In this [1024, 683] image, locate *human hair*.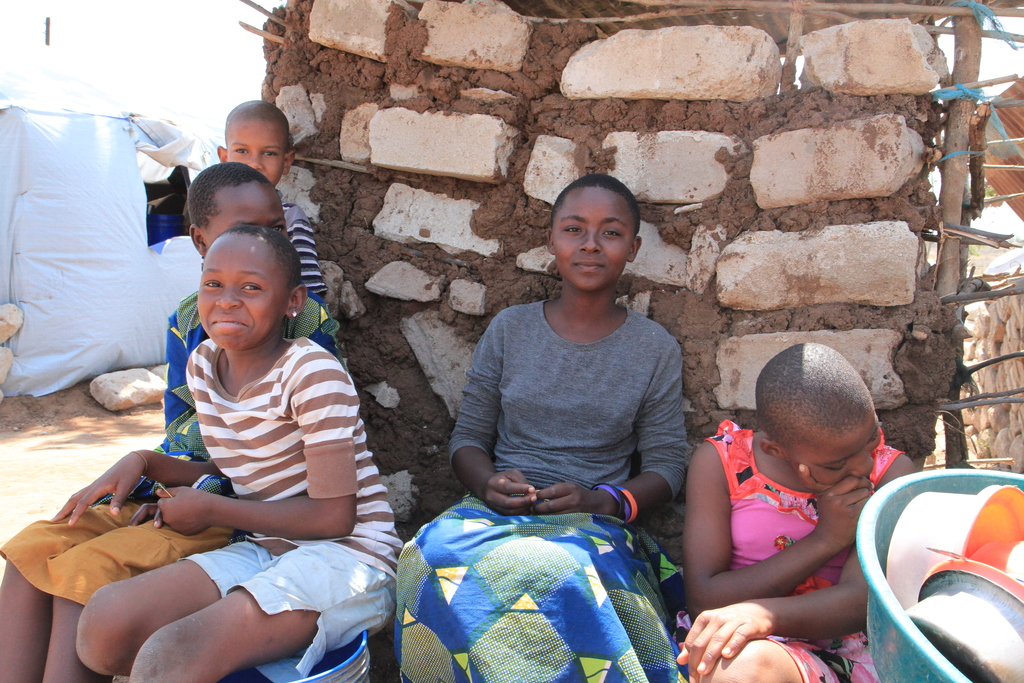
Bounding box: rect(221, 99, 290, 151).
